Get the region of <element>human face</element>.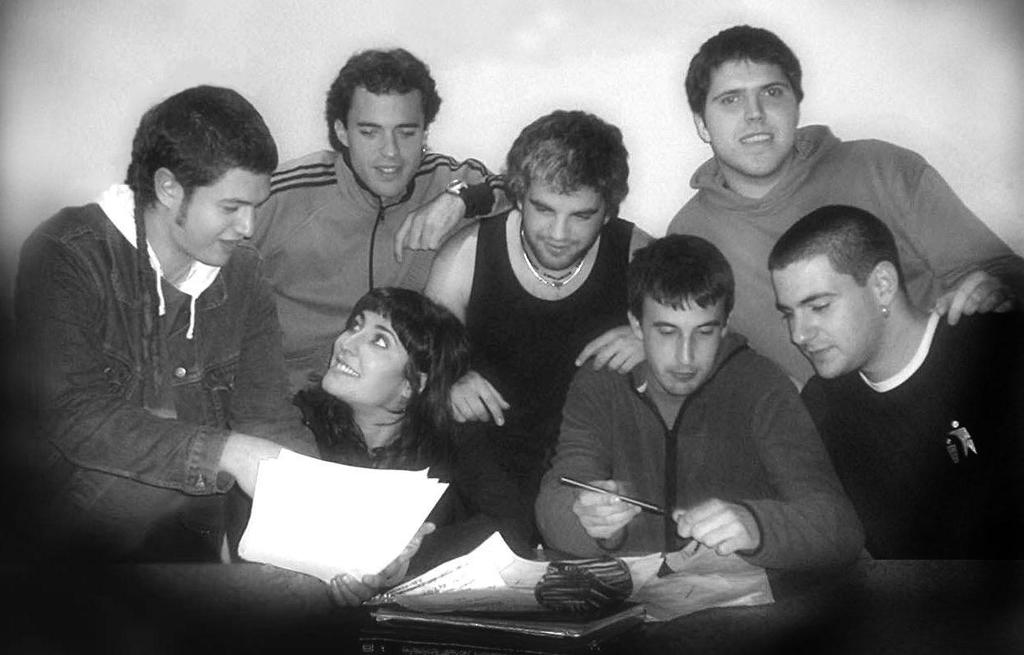
{"left": 348, "top": 88, "right": 424, "bottom": 201}.
